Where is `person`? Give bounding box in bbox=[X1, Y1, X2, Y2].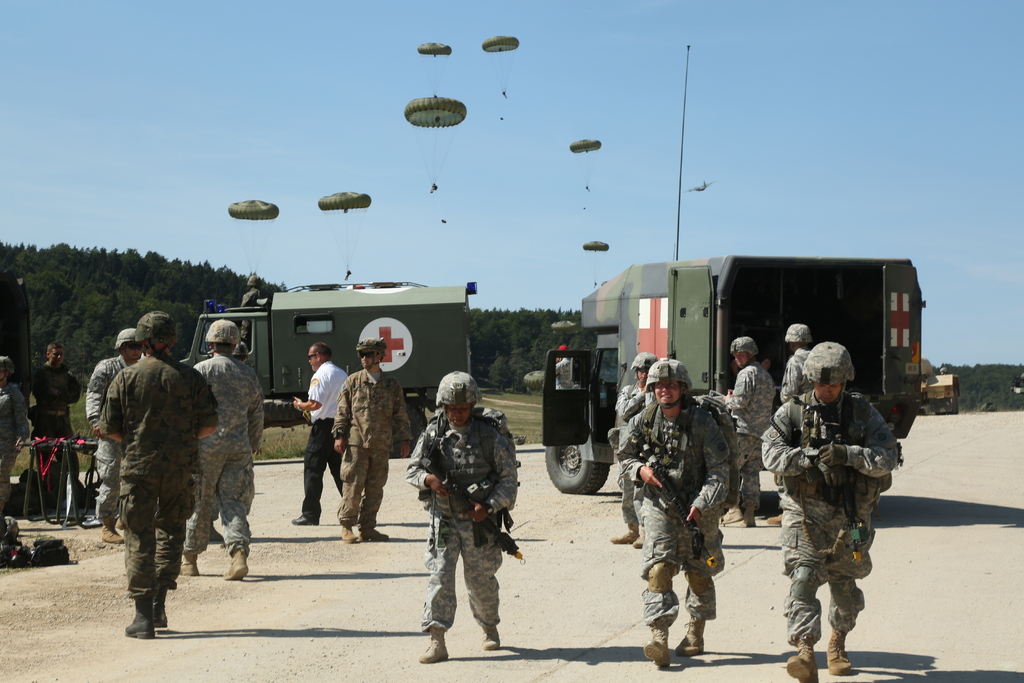
bbox=[550, 343, 573, 388].
